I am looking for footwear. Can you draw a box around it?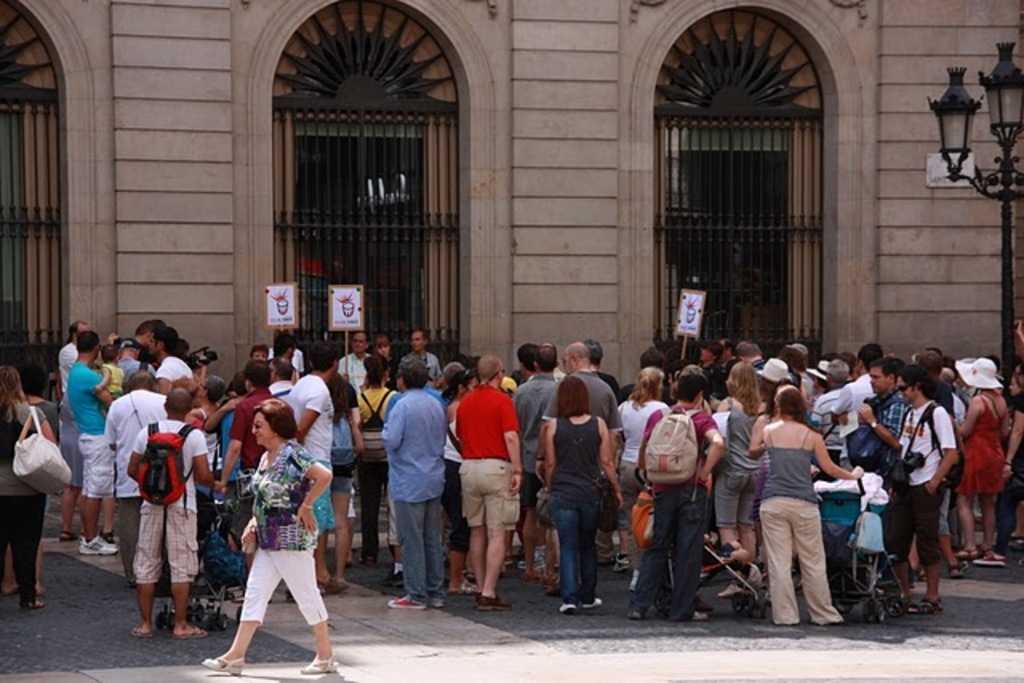
Sure, the bounding box is Rect(21, 587, 46, 614).
